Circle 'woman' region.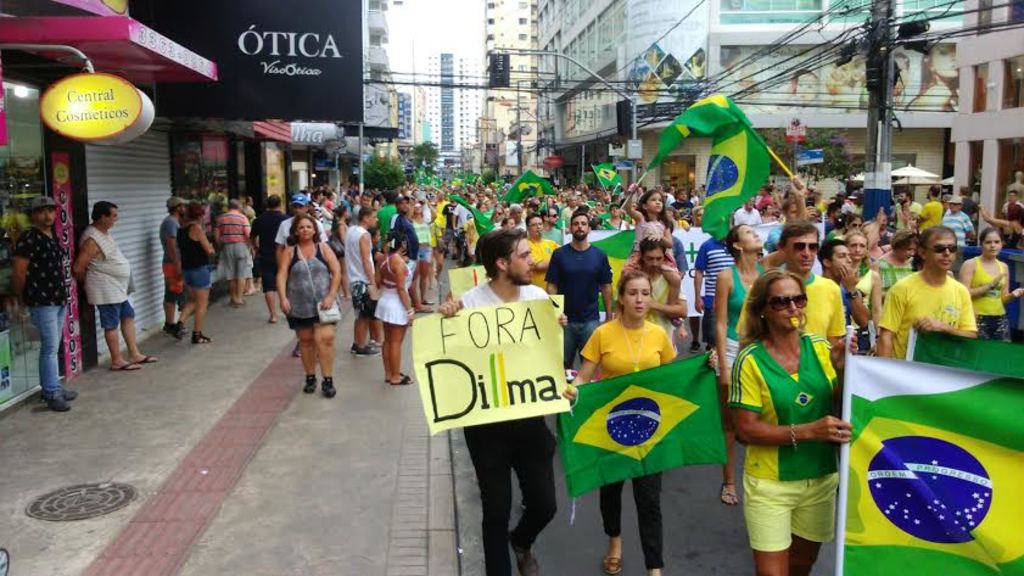
Region: [729, 264, 858, 575].
